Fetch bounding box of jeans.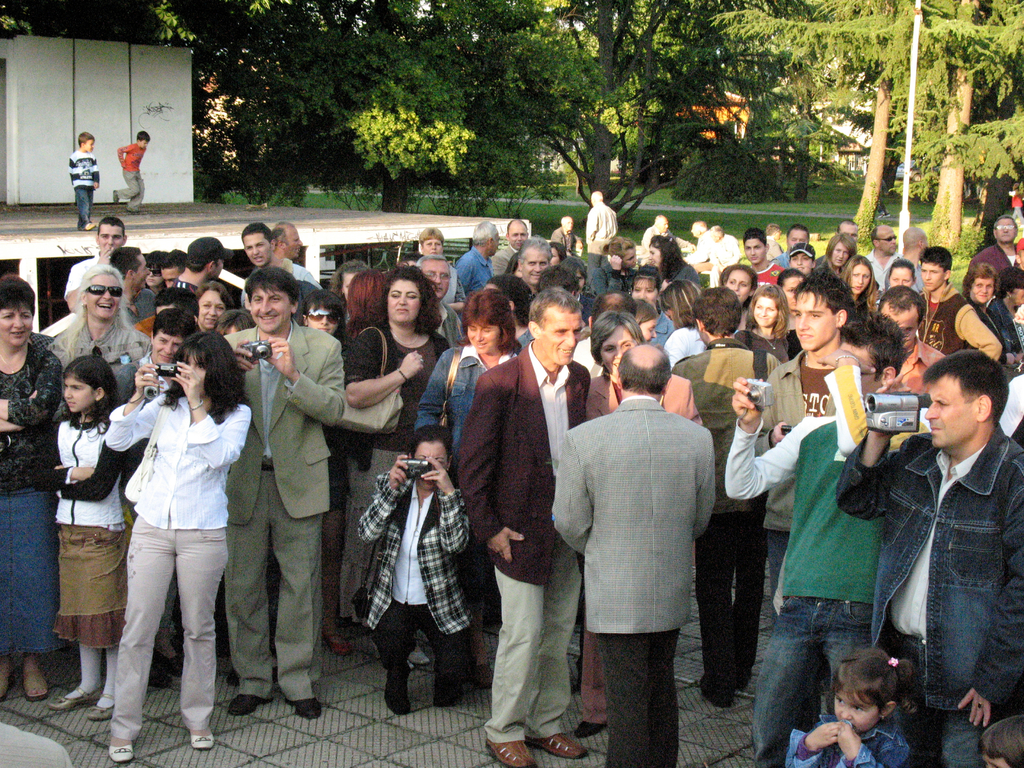
Bbox: {"left": 755, "top": 592, "right": 868, "bottom": 760}.
